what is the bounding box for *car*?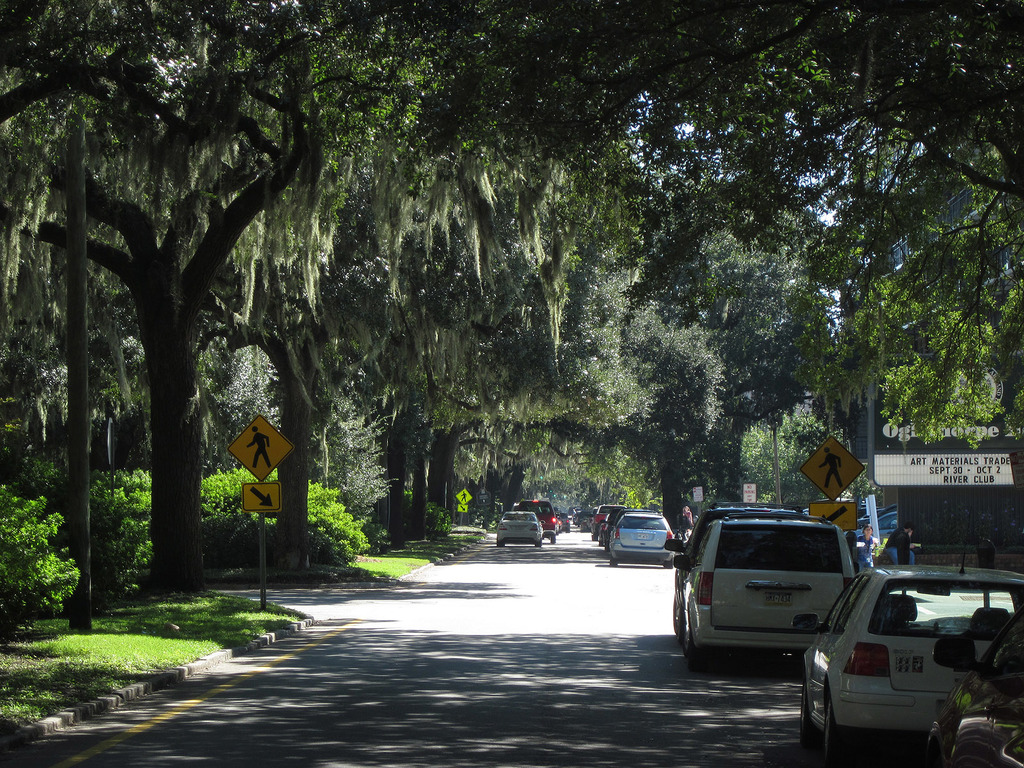
Rect(666, 504, 813, 633).
